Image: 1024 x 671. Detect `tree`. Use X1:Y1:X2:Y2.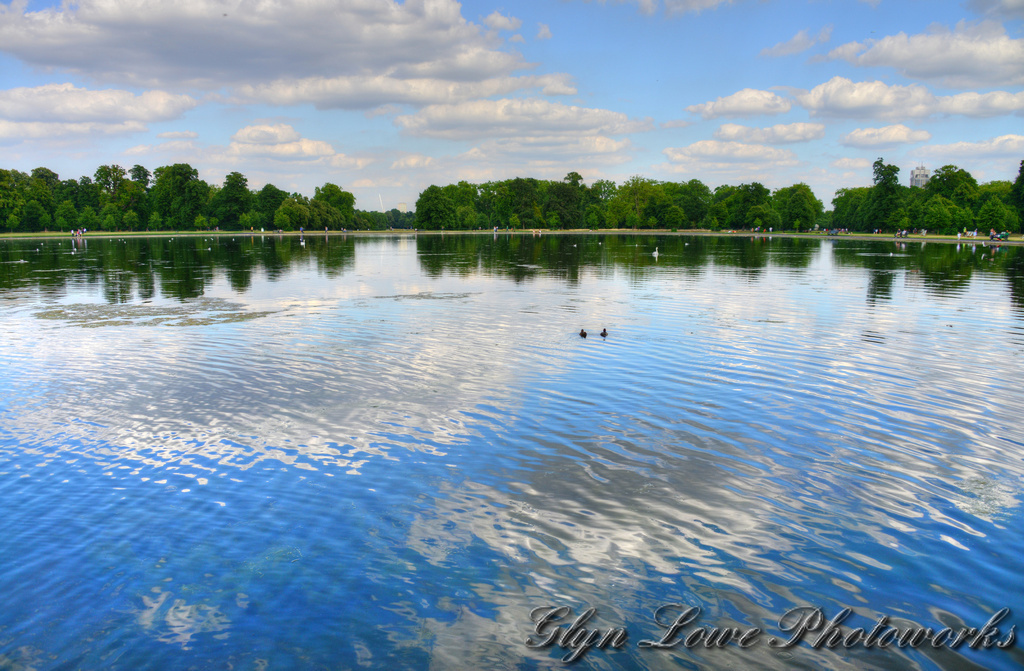
263:181:328:228.
